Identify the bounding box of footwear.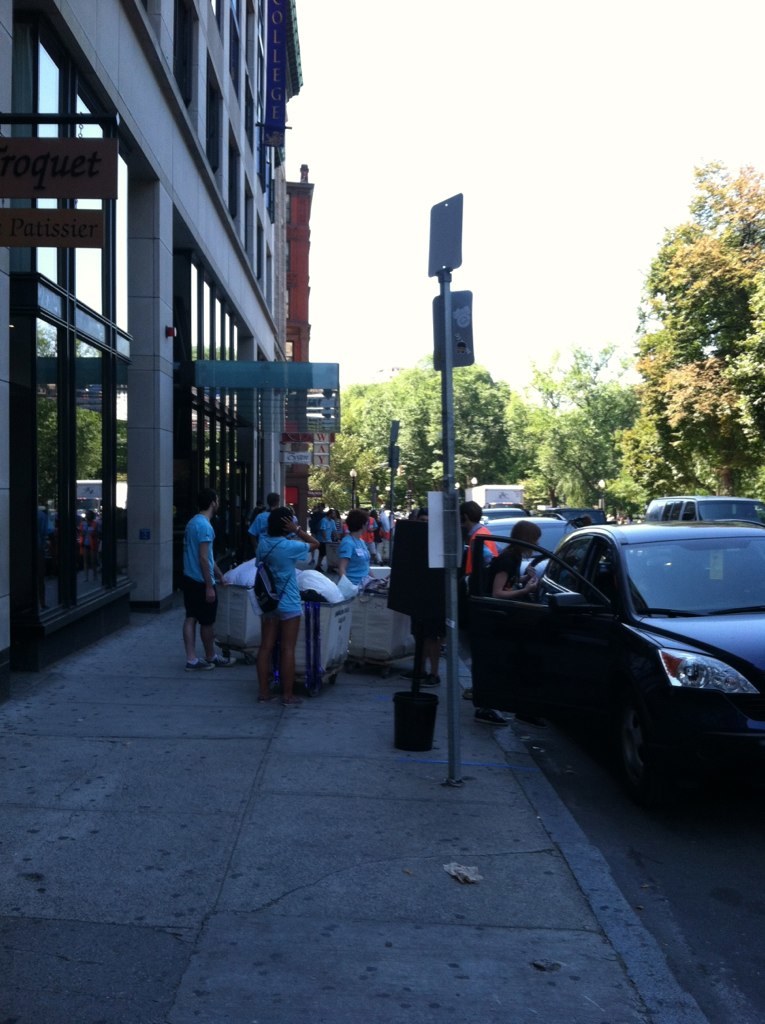
select_region(183, 660, 213, 678).
